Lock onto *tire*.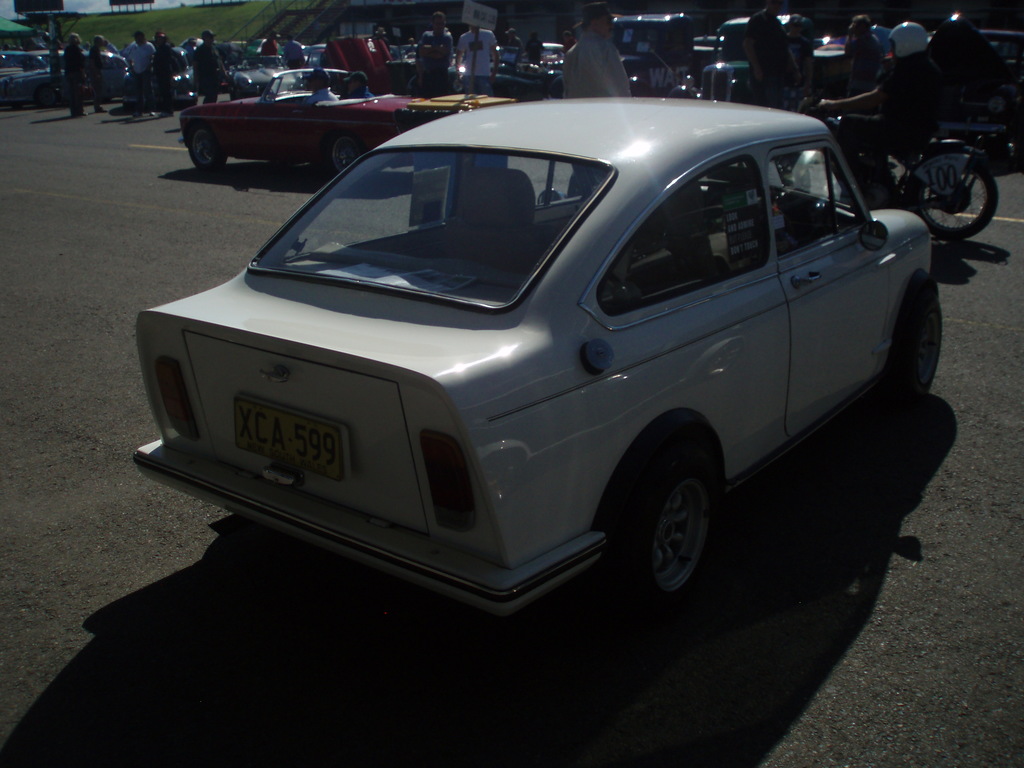
Locked: <bbox>906, 156, 999, 242</bbox>.
